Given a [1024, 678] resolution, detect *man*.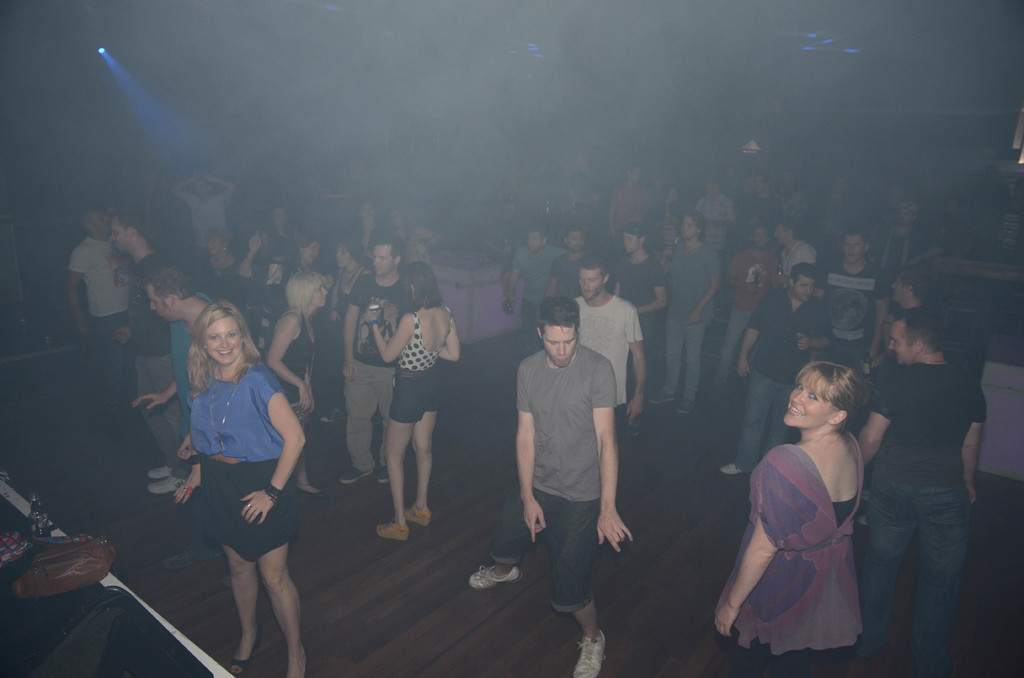
612/220/666/437.
